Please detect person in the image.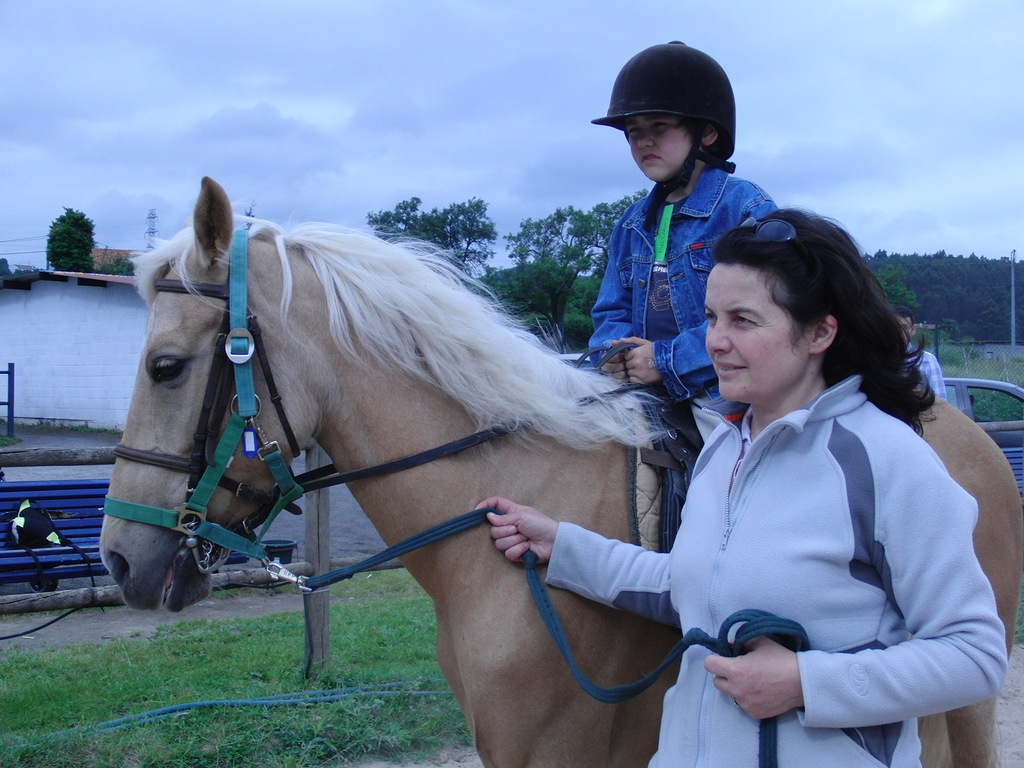
bbox(561, 202, 985, 758).
